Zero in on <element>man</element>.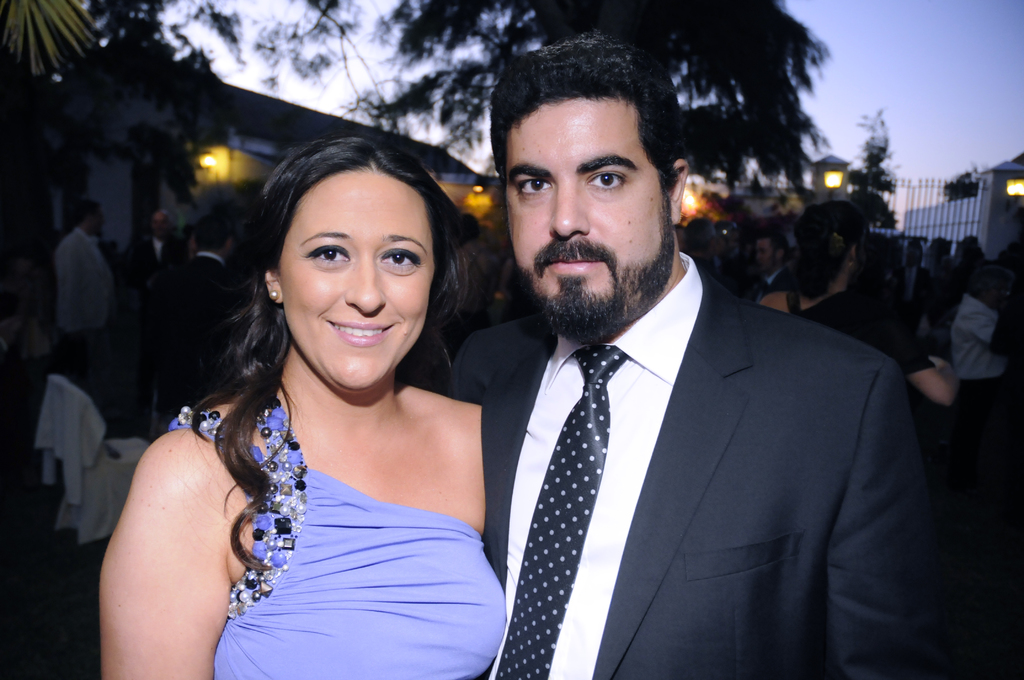
Zeroed in: [x1=744, y1=230, x2=796, y2=301].
